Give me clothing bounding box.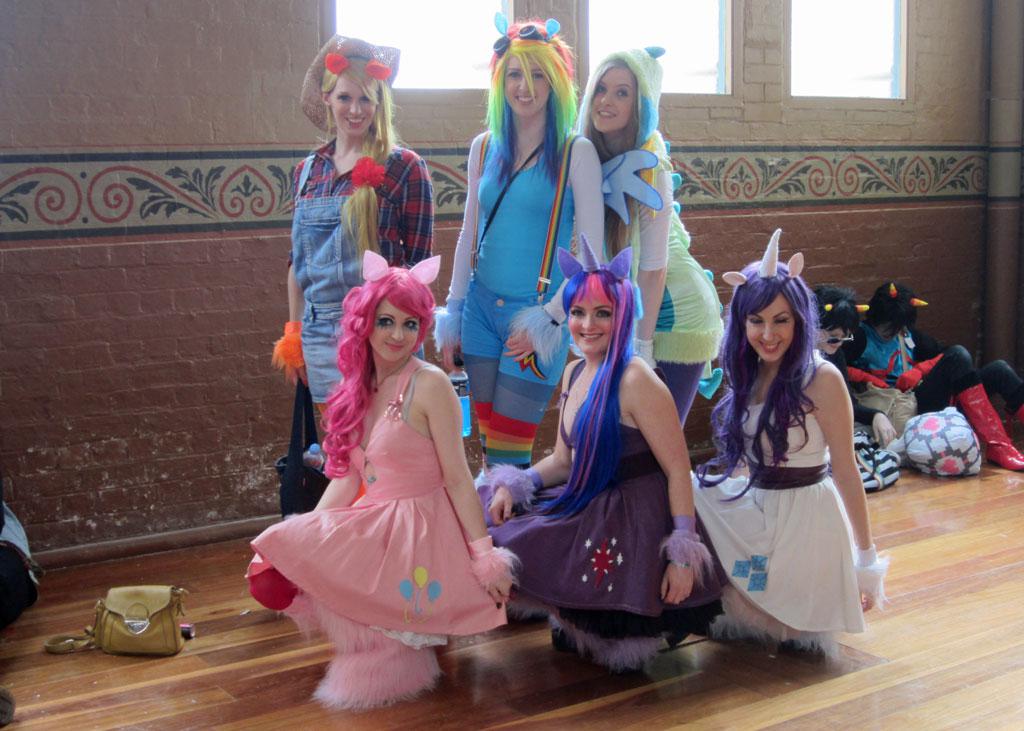
(287,133,437,405).
